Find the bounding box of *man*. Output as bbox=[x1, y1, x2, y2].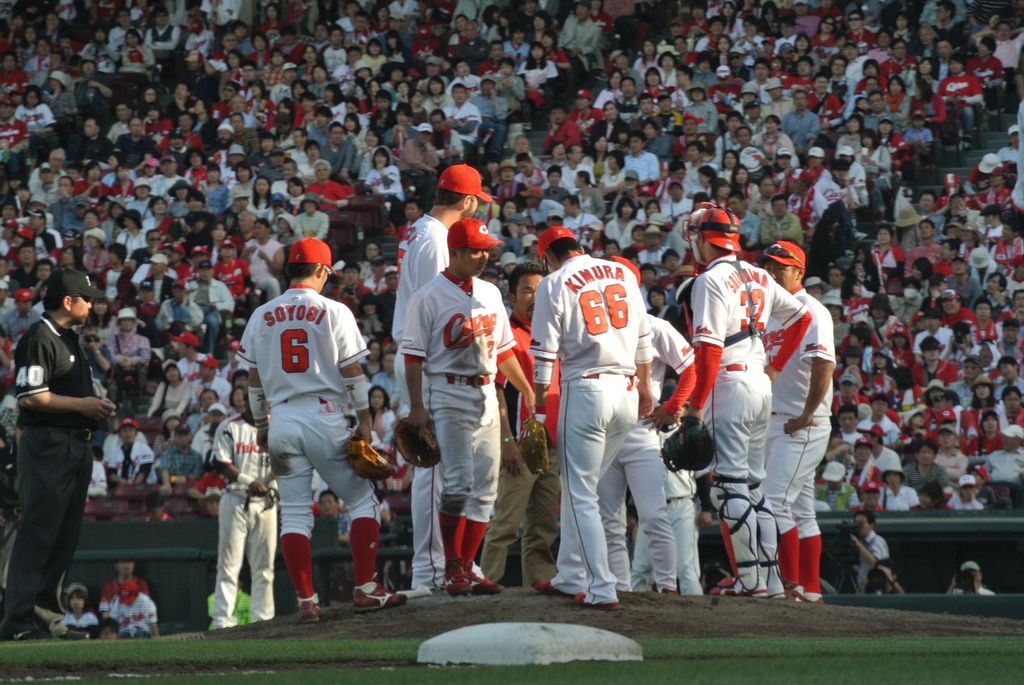
bbox=[493, 260, 561, 583].
